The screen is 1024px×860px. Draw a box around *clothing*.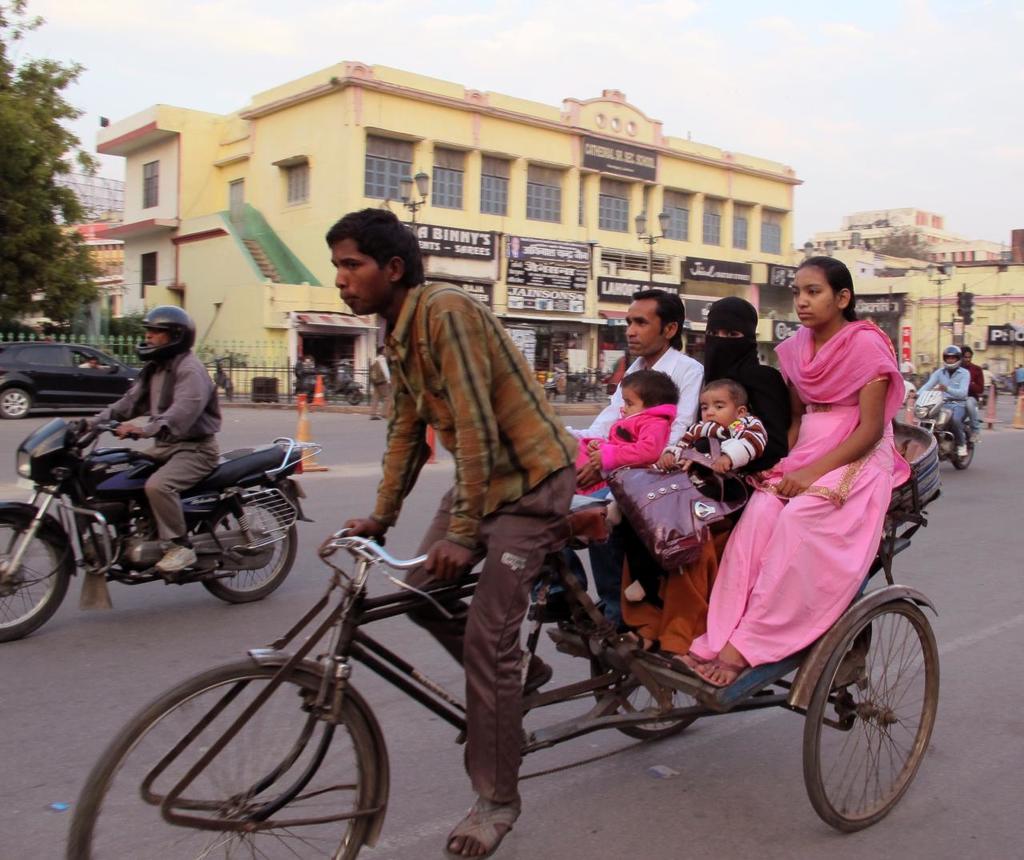
Rect(366, 282, 581, 803).
